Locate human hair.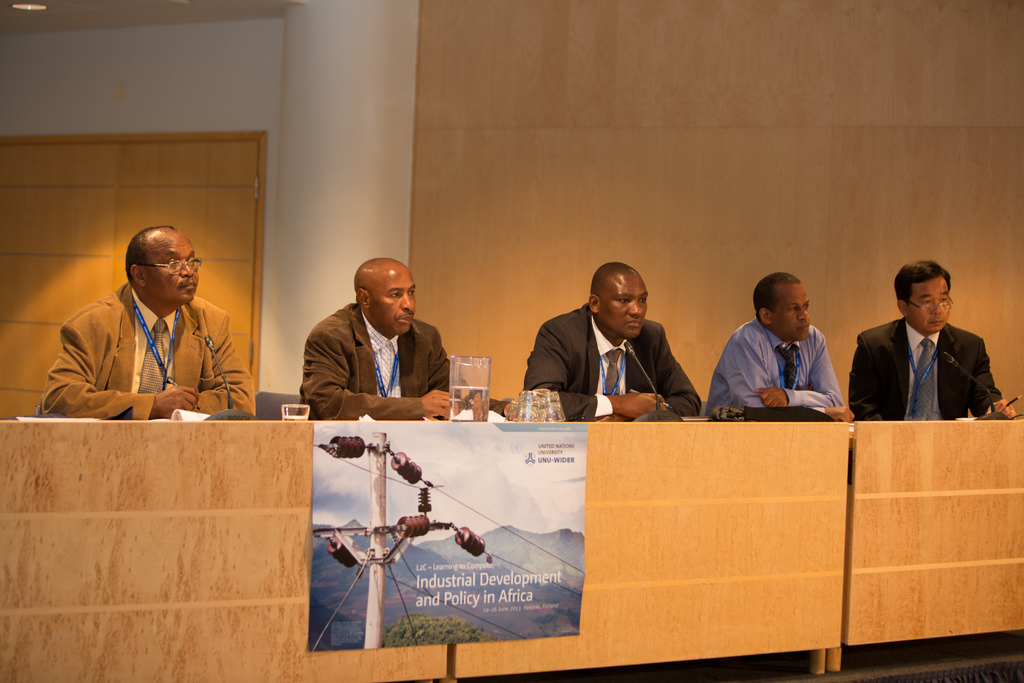
Bounding box: {"left": 124, "top": 222, "right": 177, "bottom": 279}.
